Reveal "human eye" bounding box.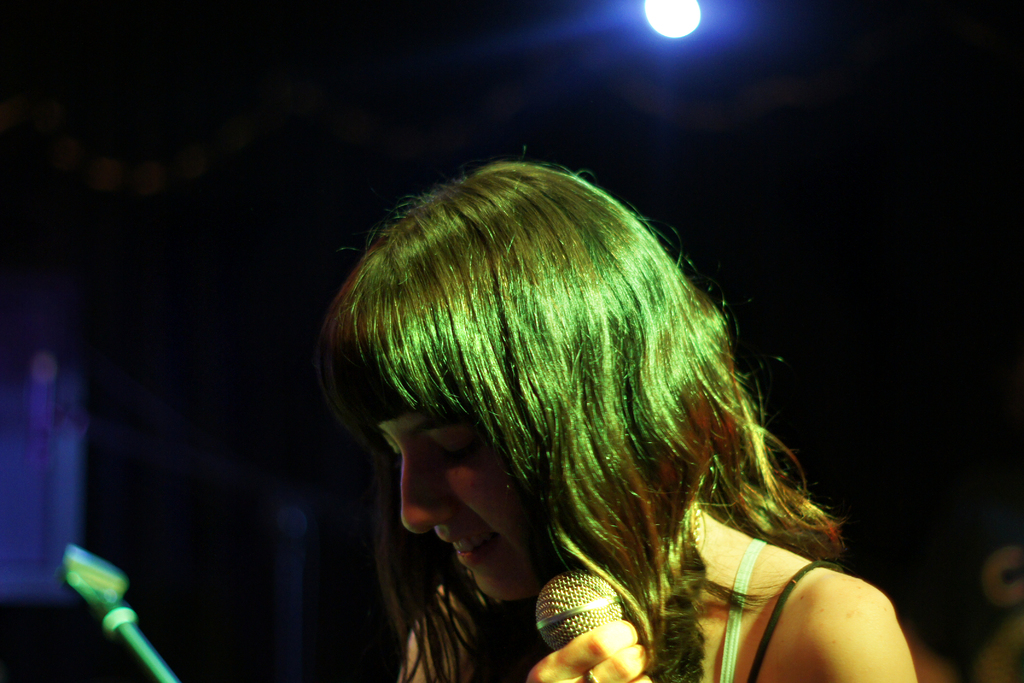
Revealed: <region>428, 429, 489, 456</region>.
